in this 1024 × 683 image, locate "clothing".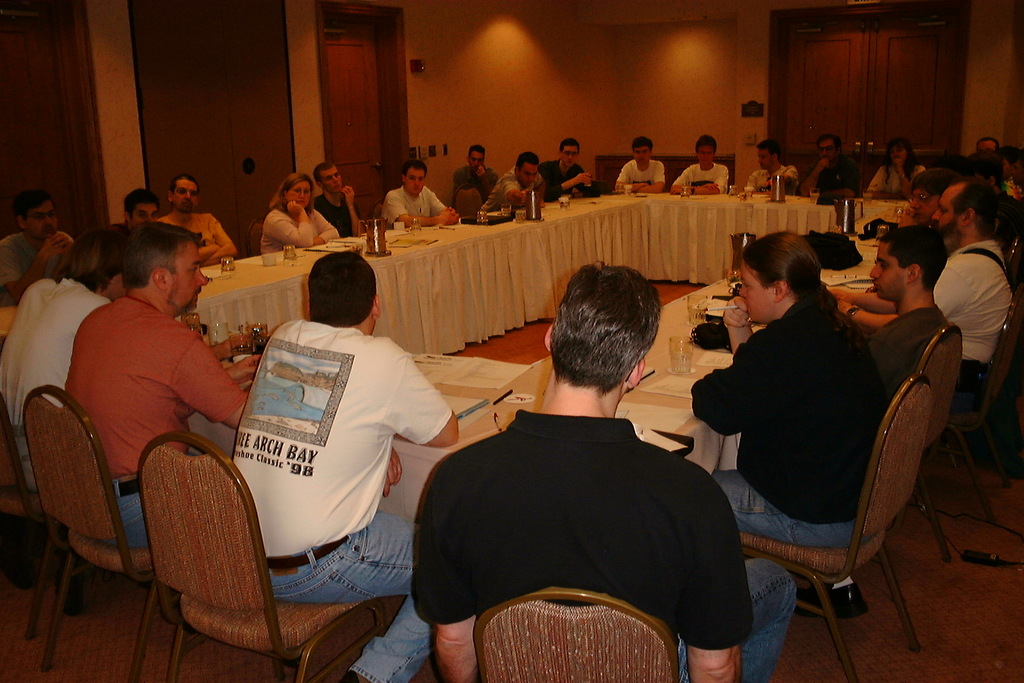
Bounding box: select_region(413, 366, 752, 676).
